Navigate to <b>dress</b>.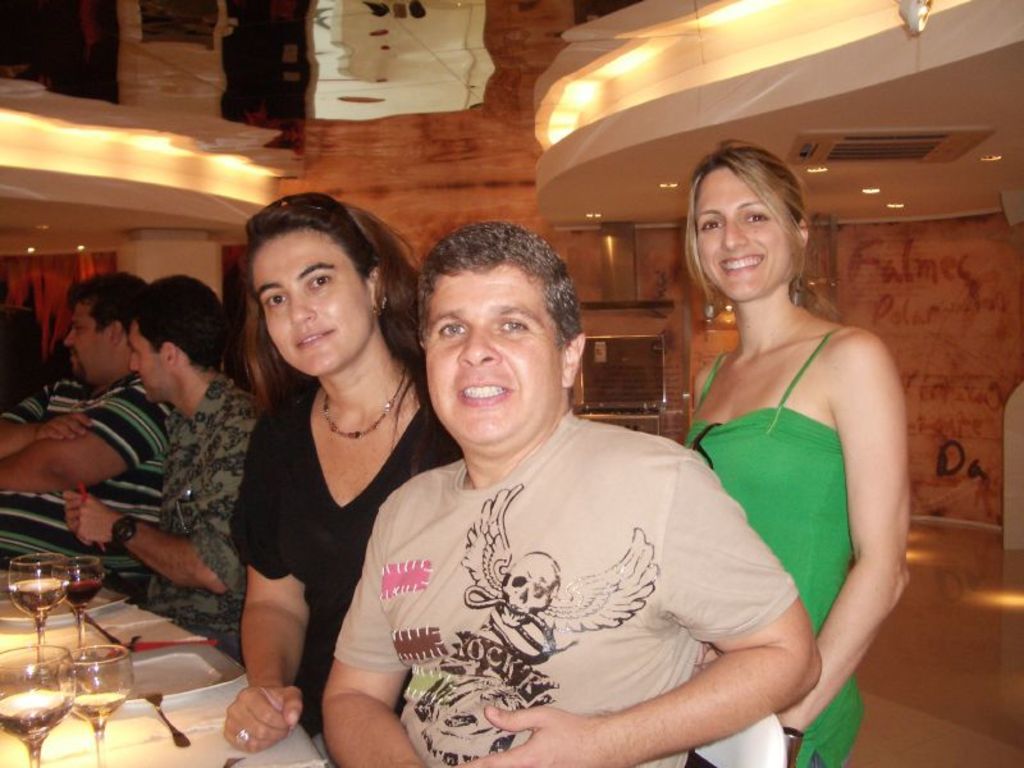
Navigation target: region(230, 381, 463, 736).
